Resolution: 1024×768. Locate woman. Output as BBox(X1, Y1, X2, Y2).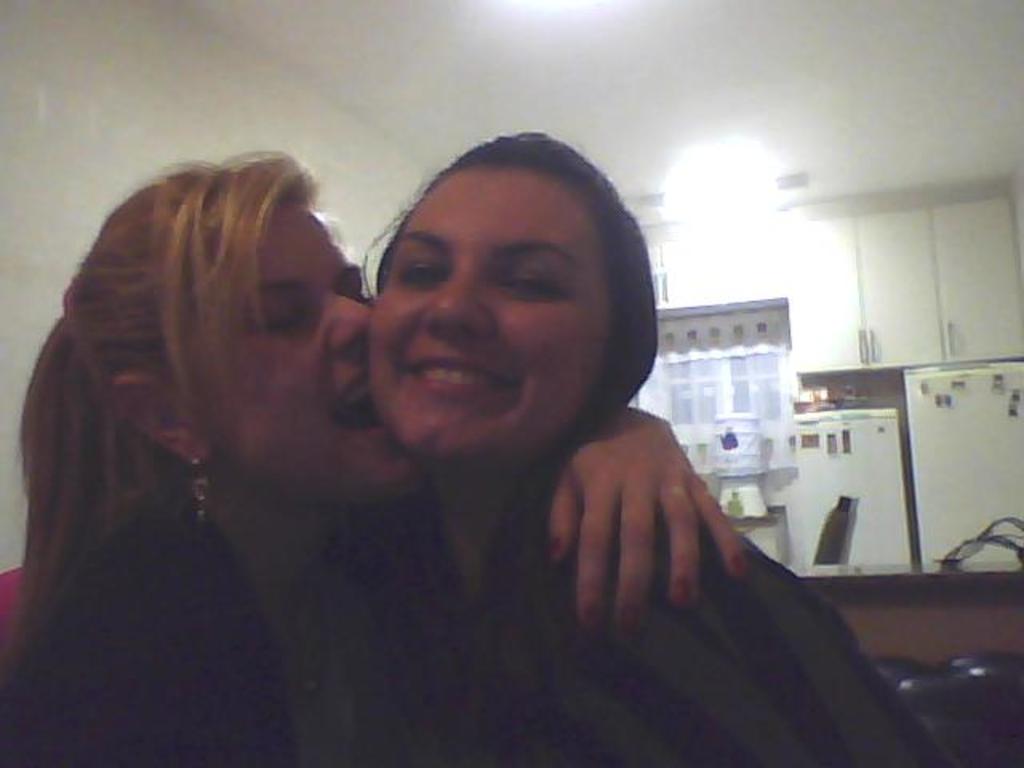
BBox(360, 112, 965, 766).
